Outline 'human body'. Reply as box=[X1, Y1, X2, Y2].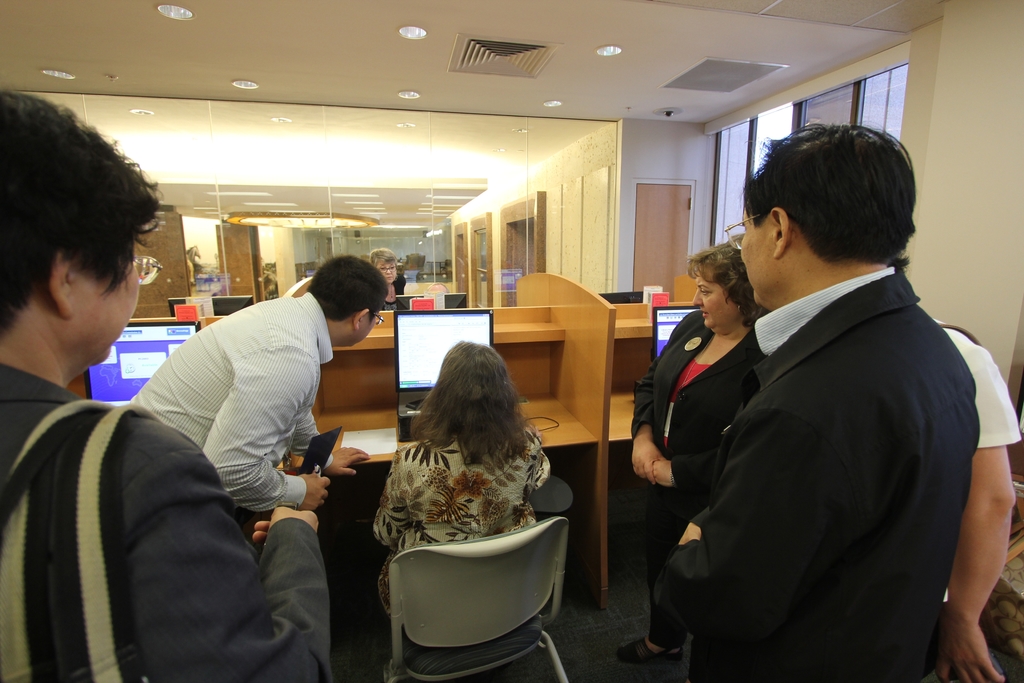
box=[924, 311, 1018, 682].
